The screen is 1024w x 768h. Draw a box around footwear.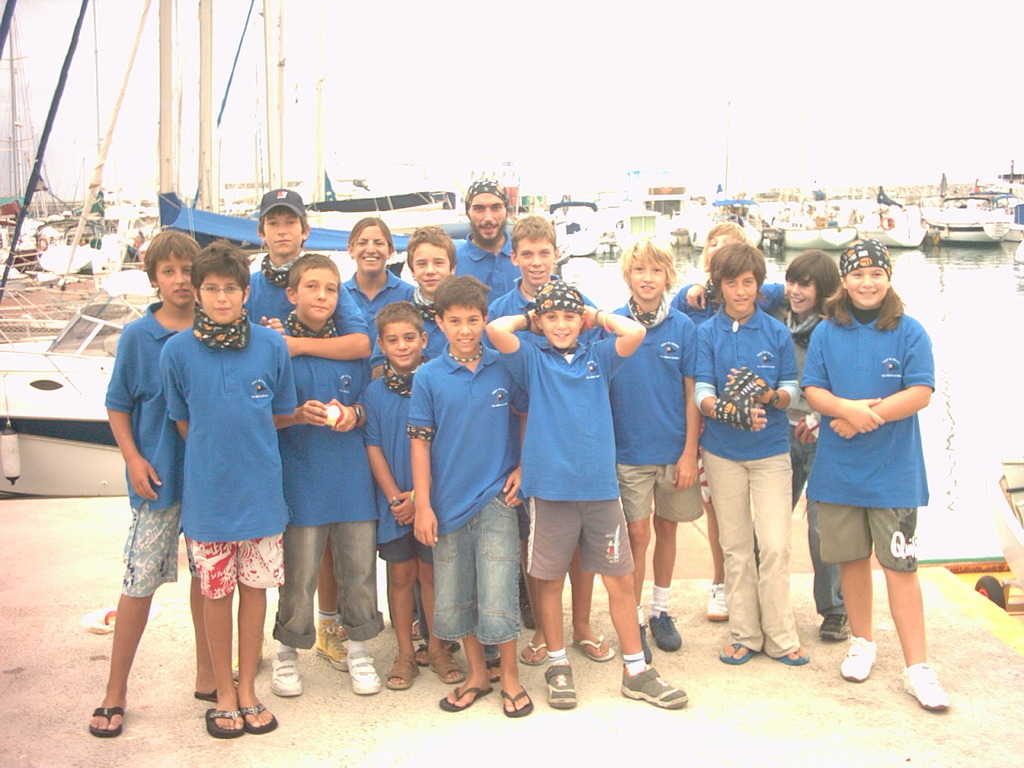
(left=385, top=648, right=419, bottom=694).
